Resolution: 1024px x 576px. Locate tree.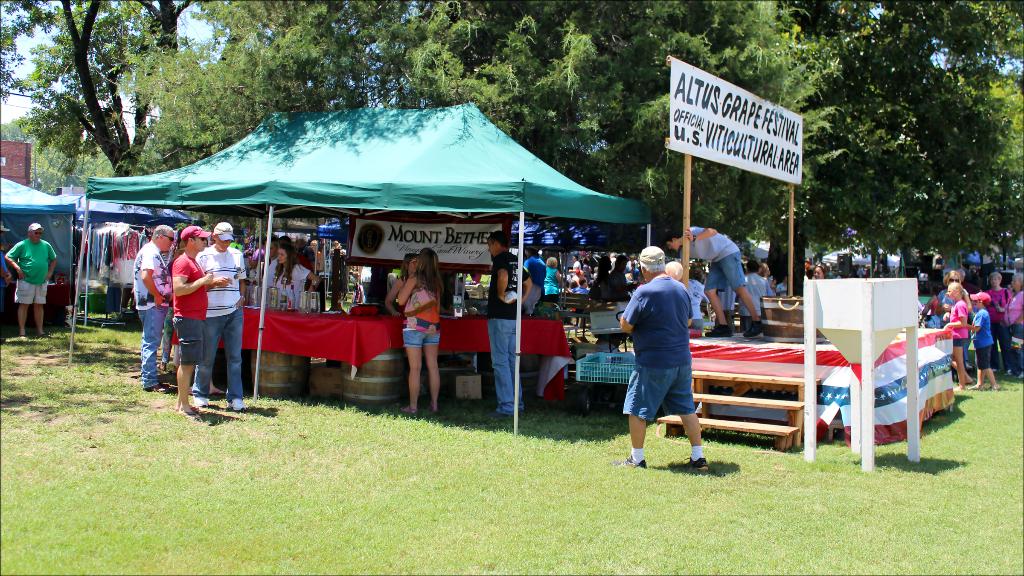
l=12, t=15, r=179, b=177.
